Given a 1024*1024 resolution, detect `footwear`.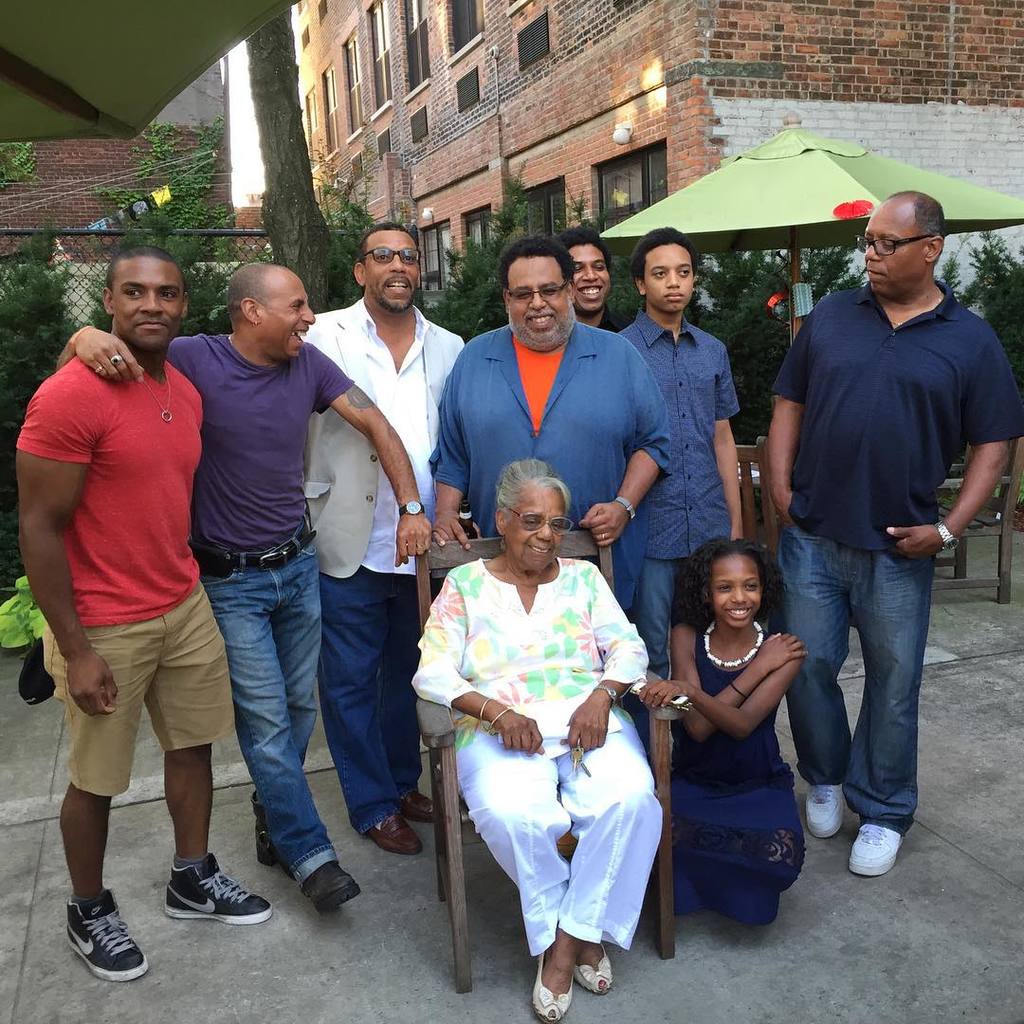
[805, 784, 846, 840].
